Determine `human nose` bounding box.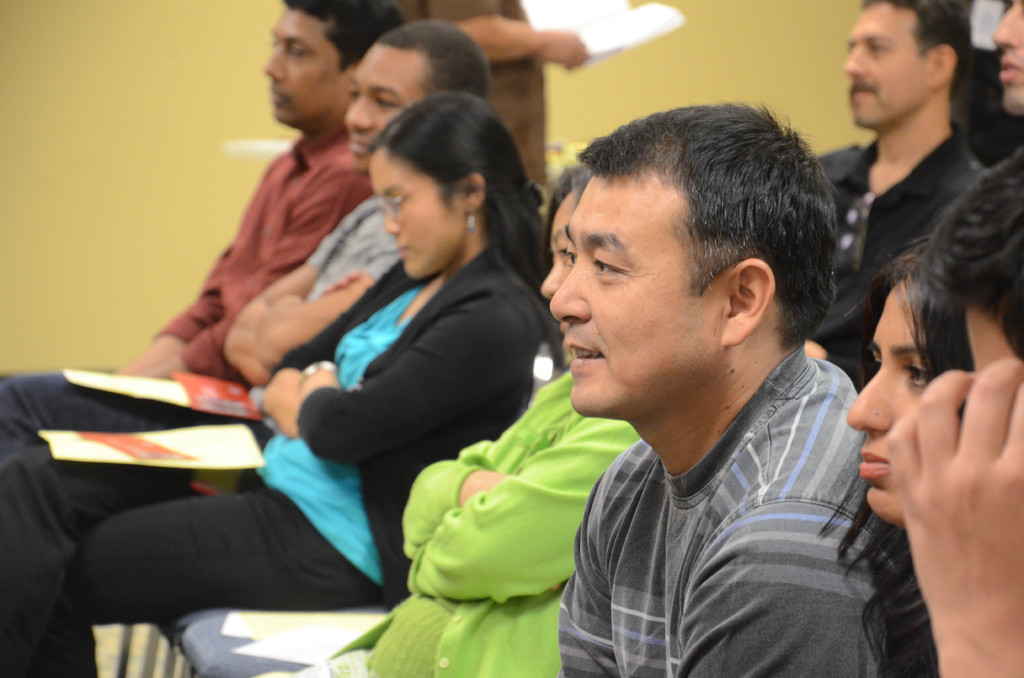
Determined: crop(260, 44, 285, 83).
